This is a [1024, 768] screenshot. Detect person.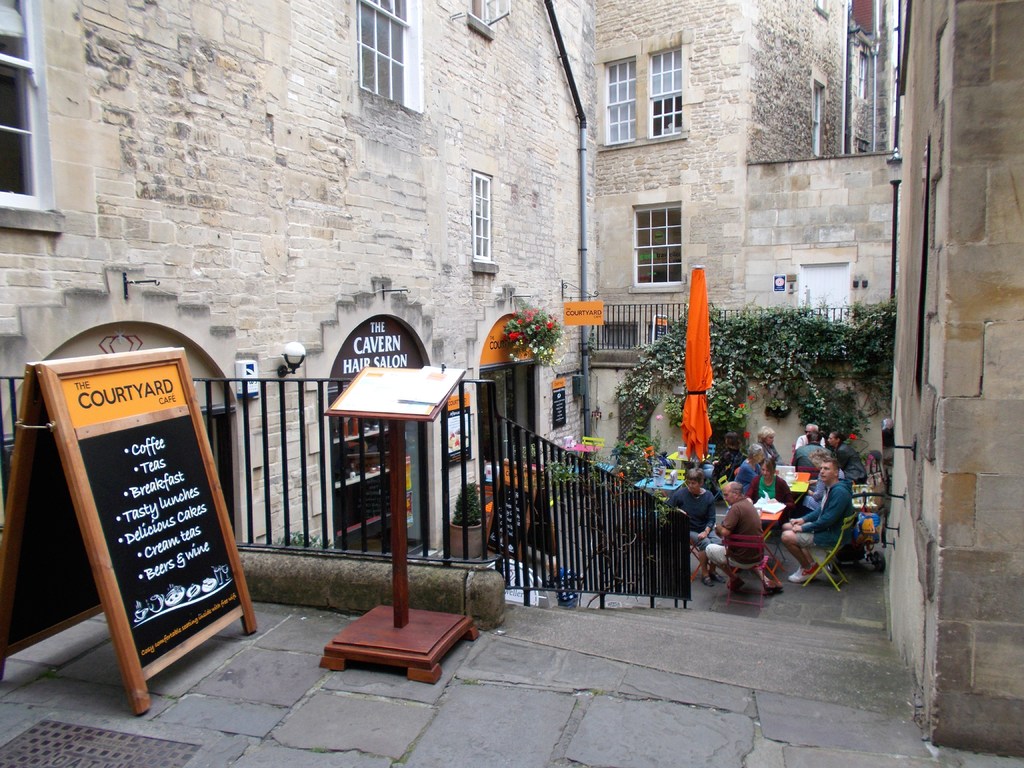
797 429 825 455.
